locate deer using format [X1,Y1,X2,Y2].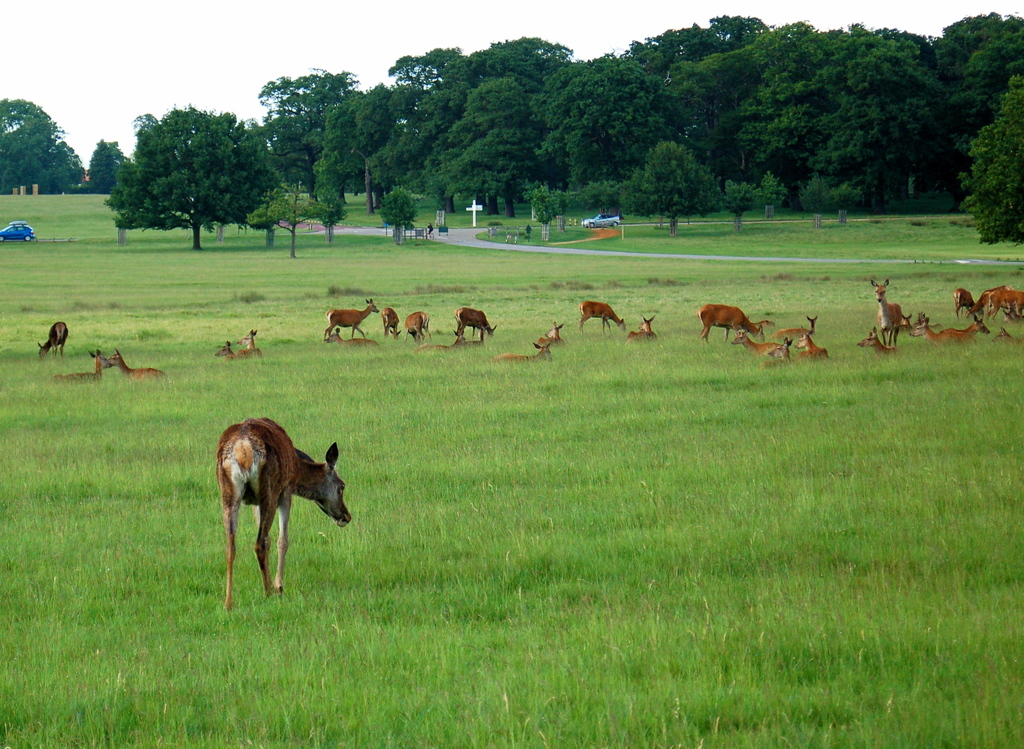
[583,301,628,337].
